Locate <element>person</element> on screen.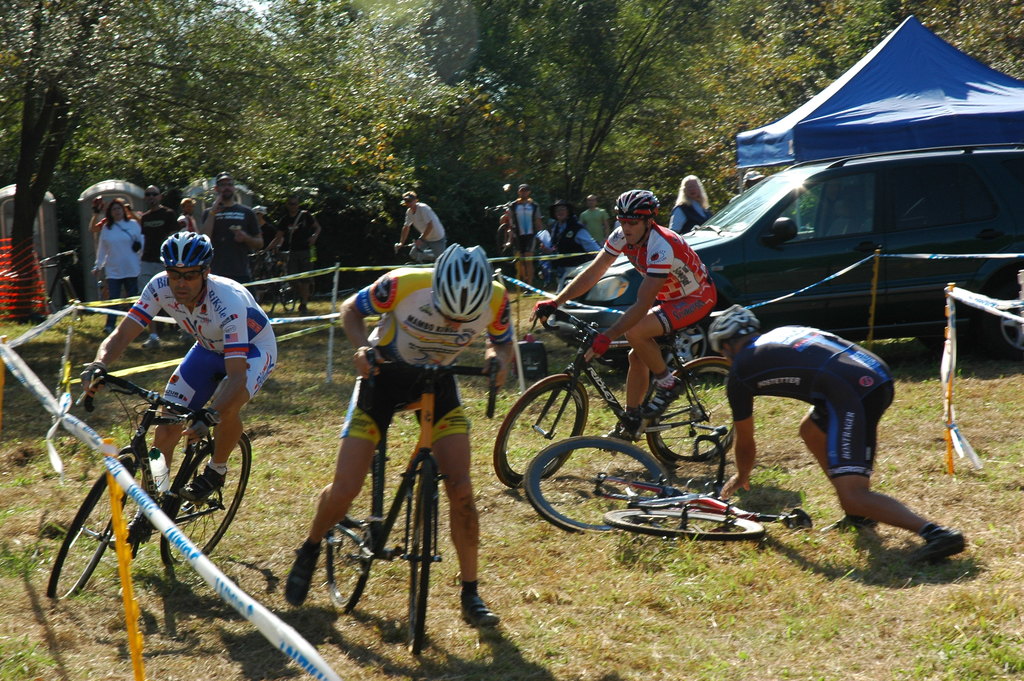
On screen at pyautogui.locateOnScreen(496, 197, 554, 299).
